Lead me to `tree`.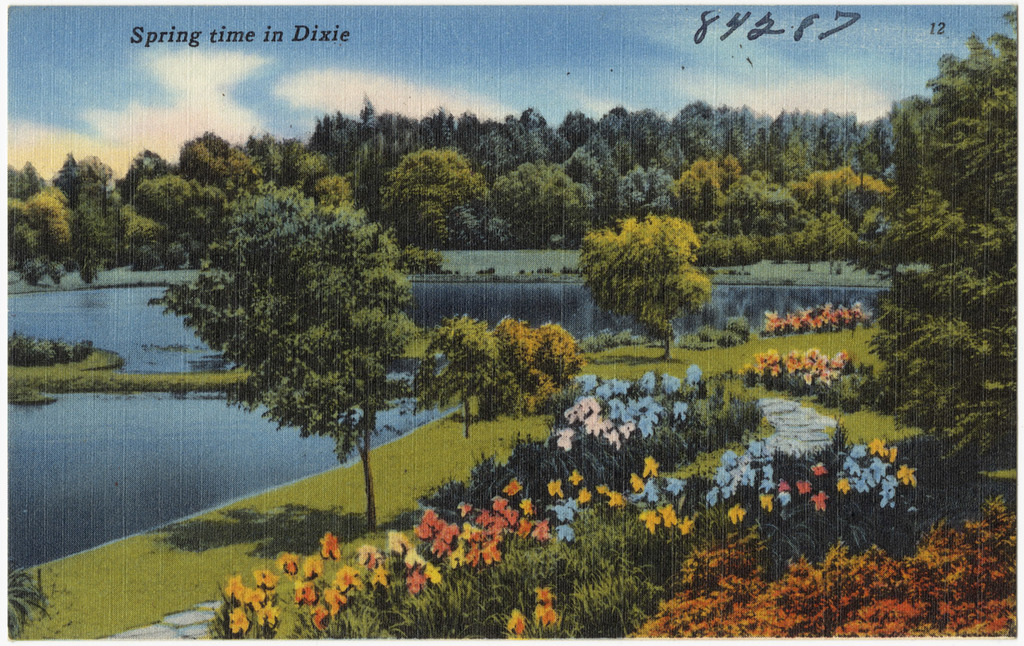
Lead to select_region(133, 203, 426, 531).
